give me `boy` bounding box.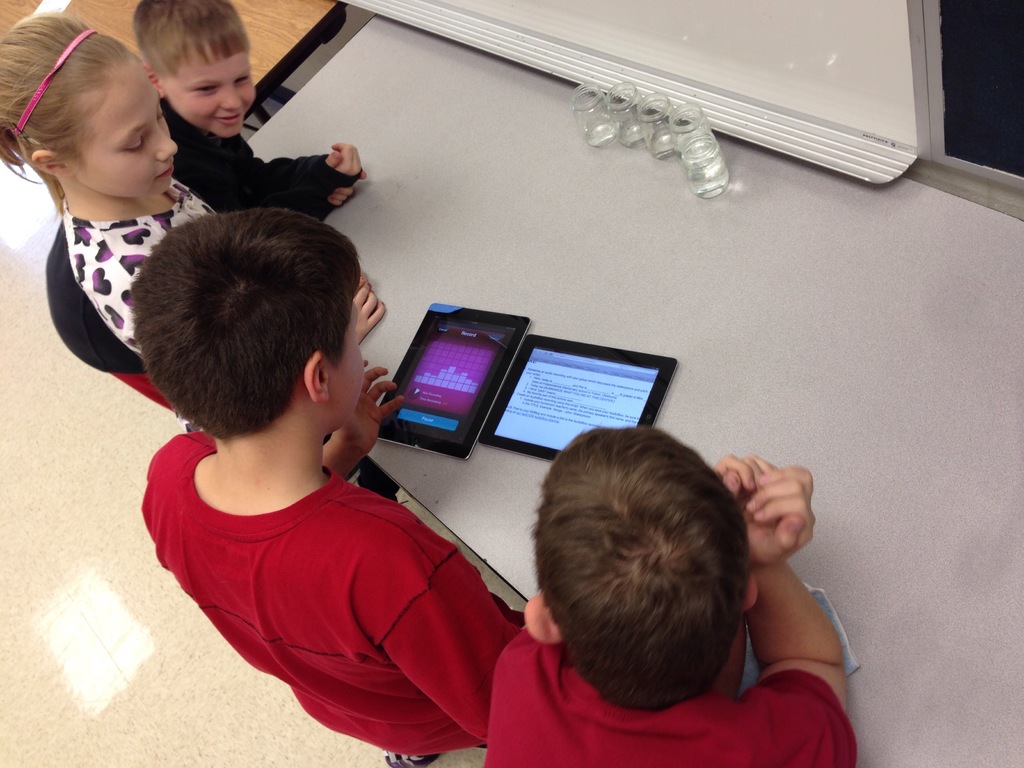
132, 0, 361, 220.
